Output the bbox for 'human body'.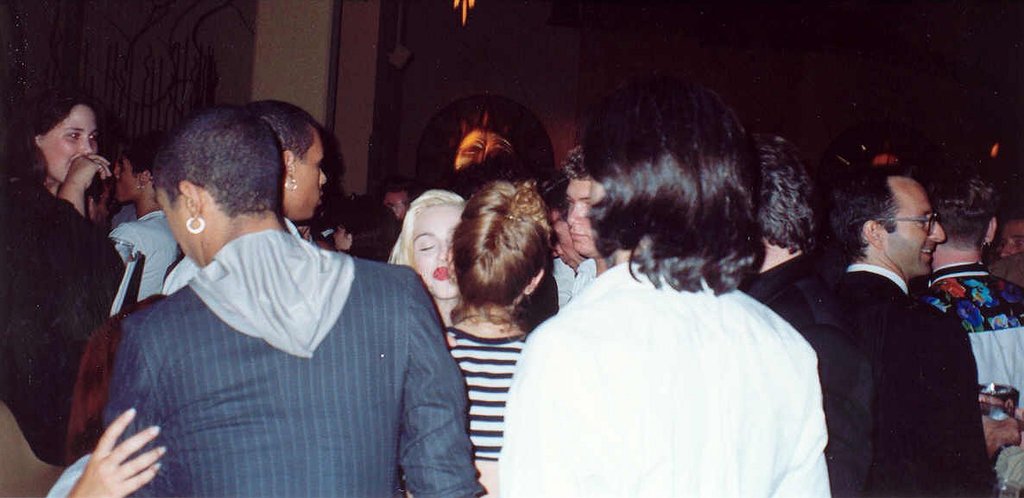
BBox(901, 158, 1023, 497).
